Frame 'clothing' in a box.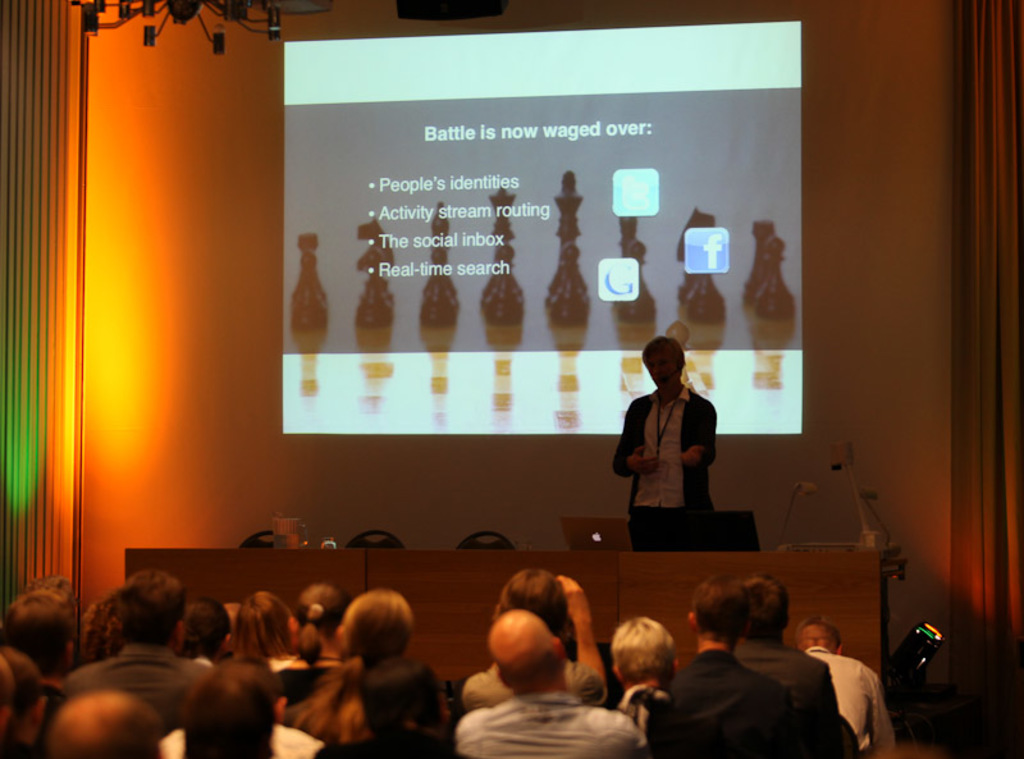
BBox(452, 687, 645, 758).
